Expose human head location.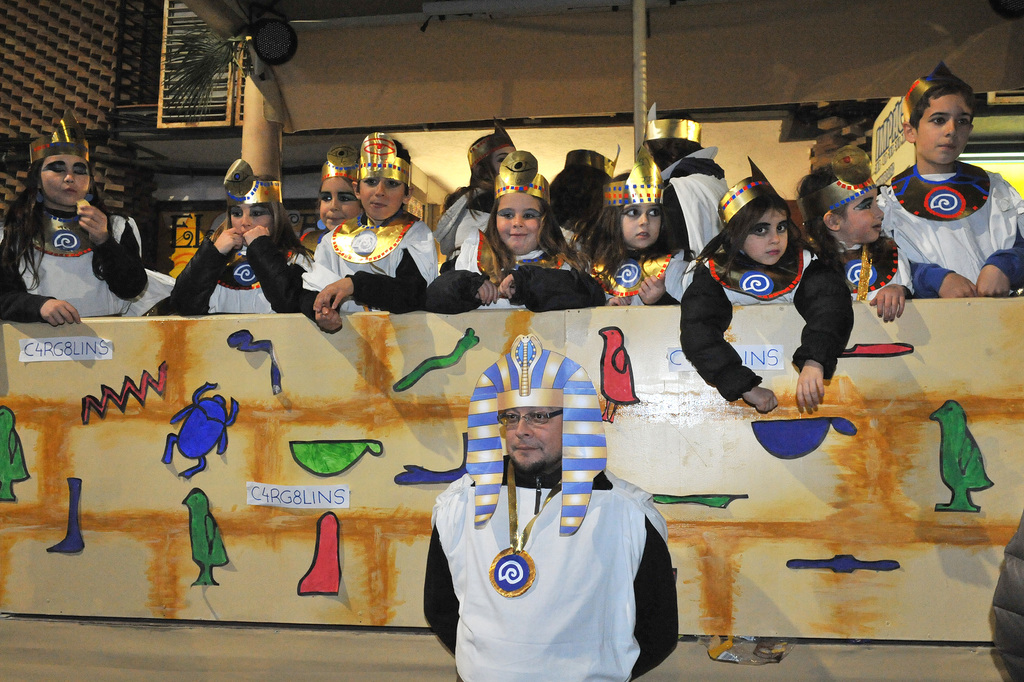
Exposed at [904,82,972,162].
